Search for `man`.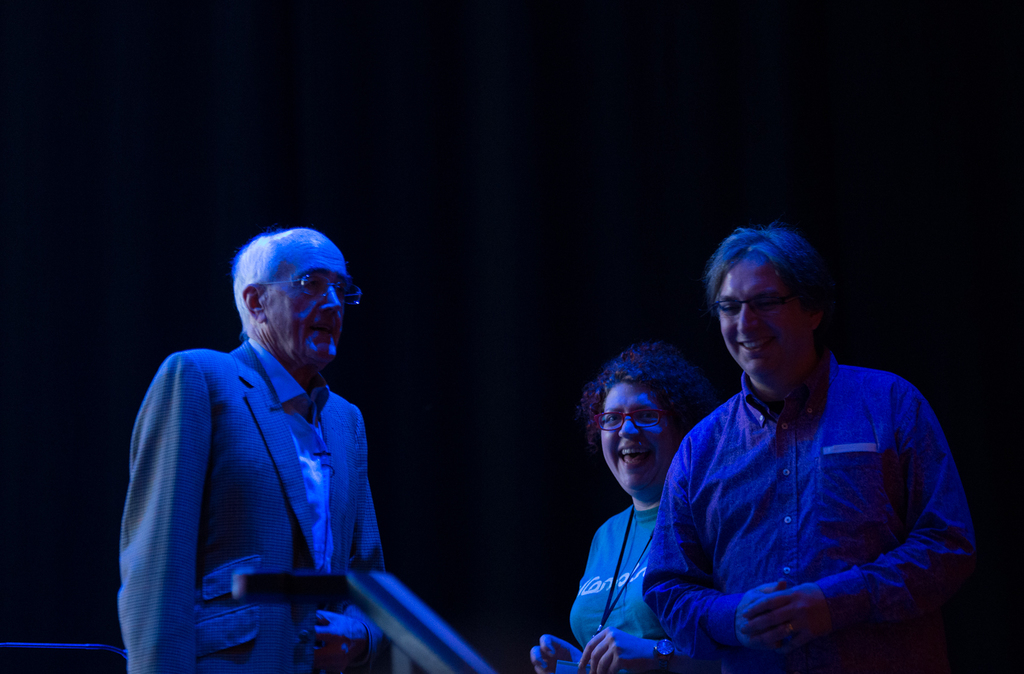
Found at (621, 231, 969, 667).
